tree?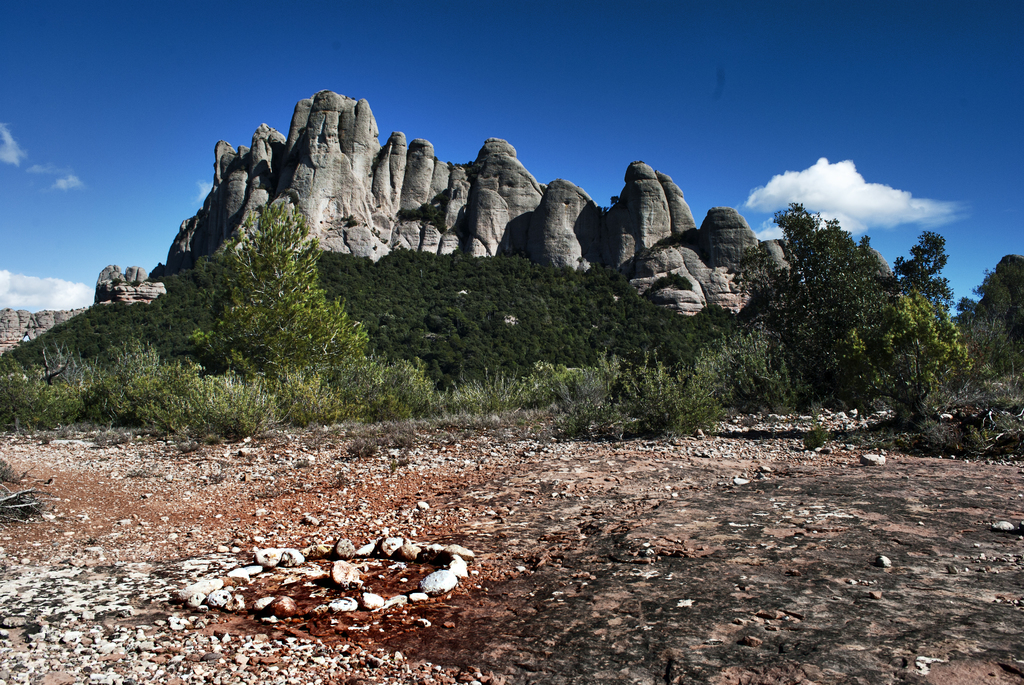
810:289:969:425
